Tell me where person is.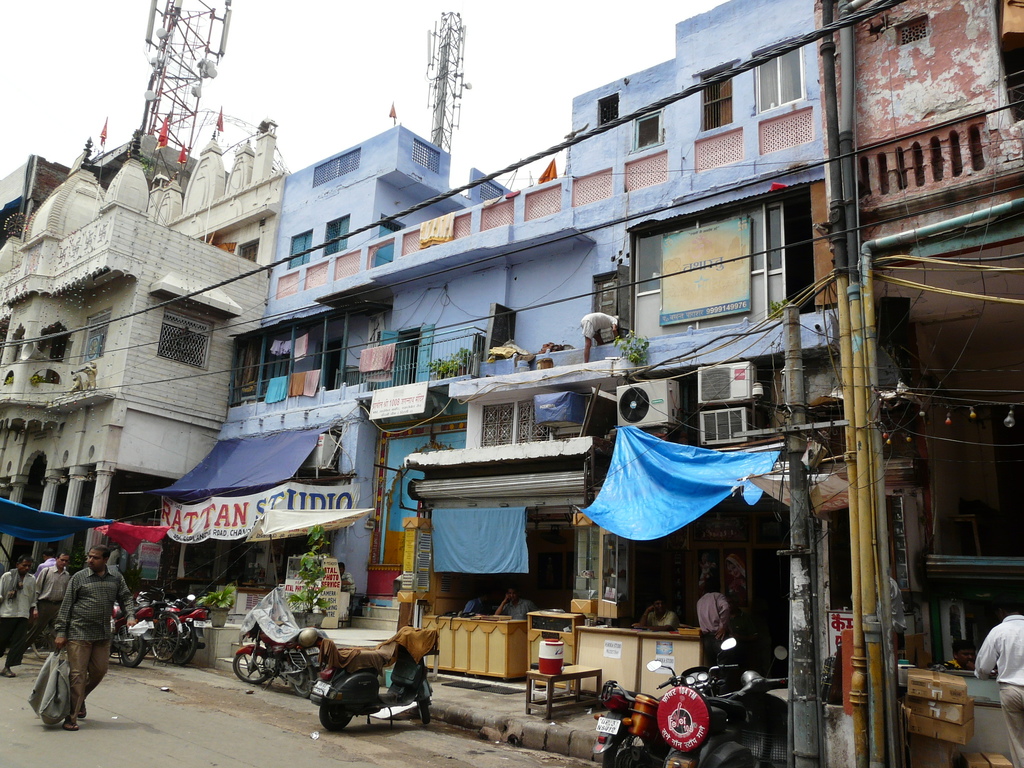
person is at pyautogui.locateOnScreen(458, 597, 493, 621).
